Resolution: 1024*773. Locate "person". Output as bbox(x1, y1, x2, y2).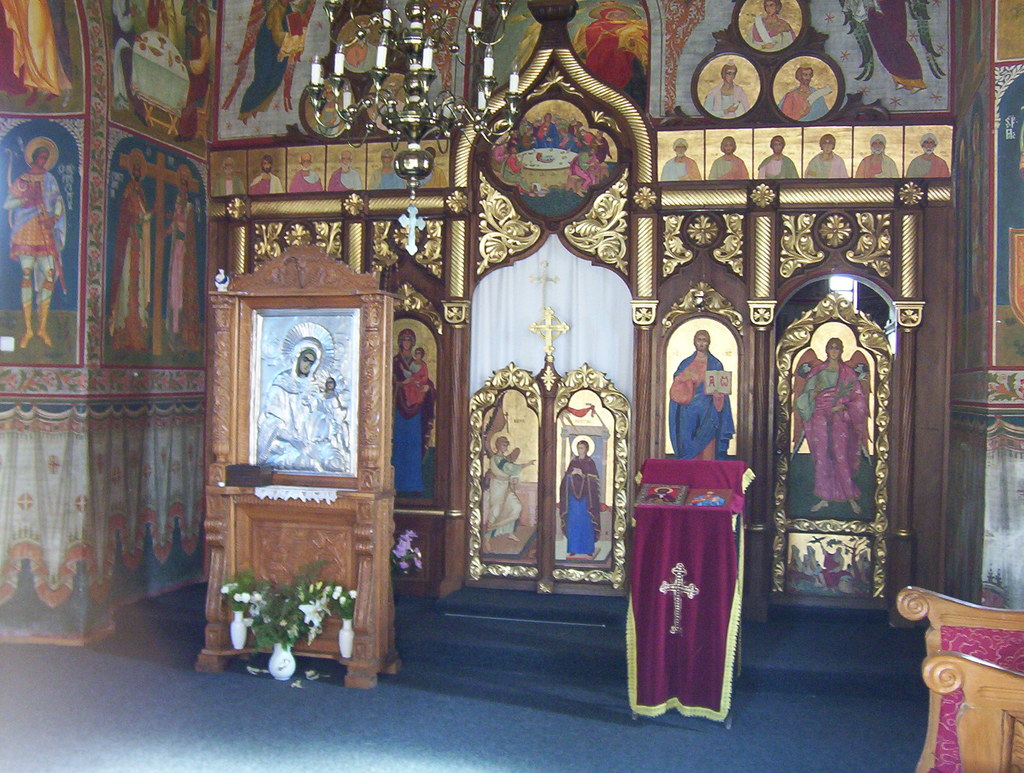
bbox(390, 323, 435, 494).
